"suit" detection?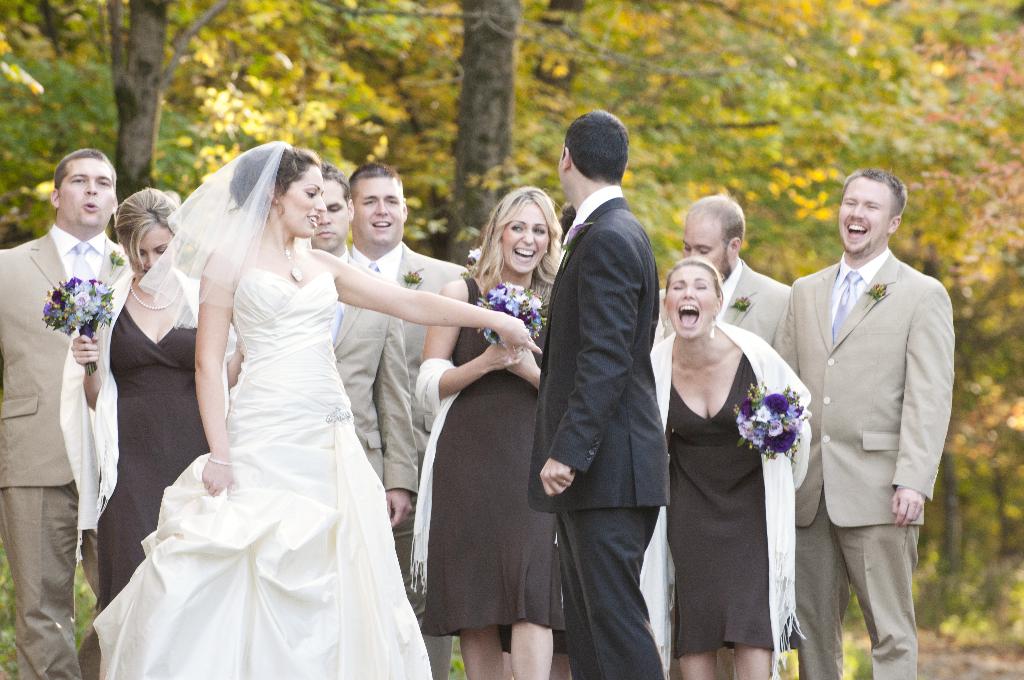
BBox(662, 254, 791, 346)
